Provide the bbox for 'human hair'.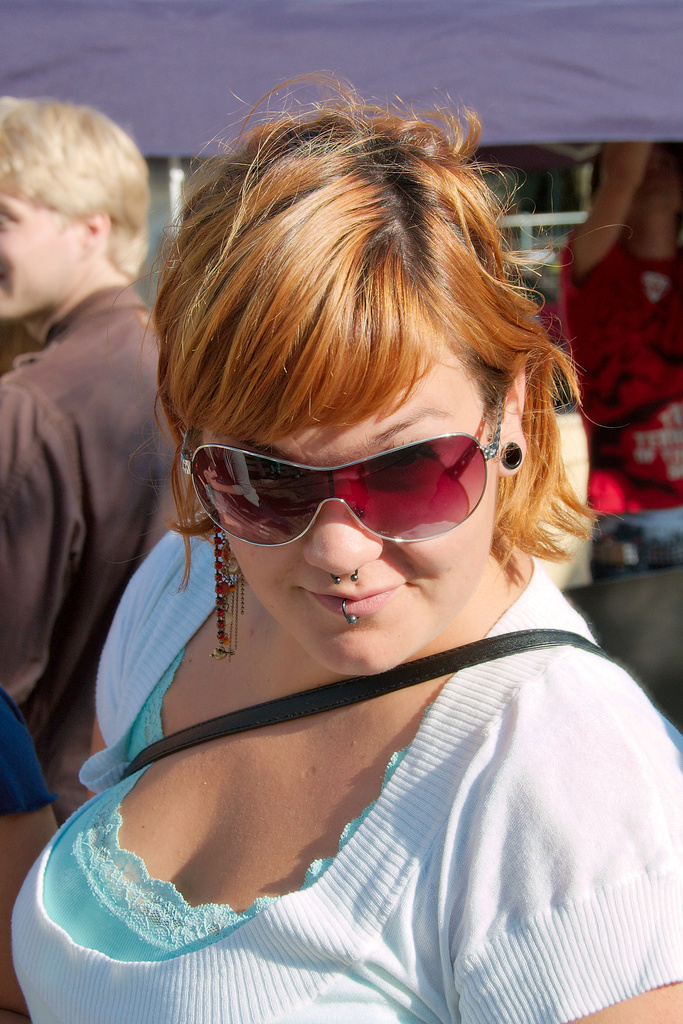
(x1=0, y1=95, x2=155, y2=278).
